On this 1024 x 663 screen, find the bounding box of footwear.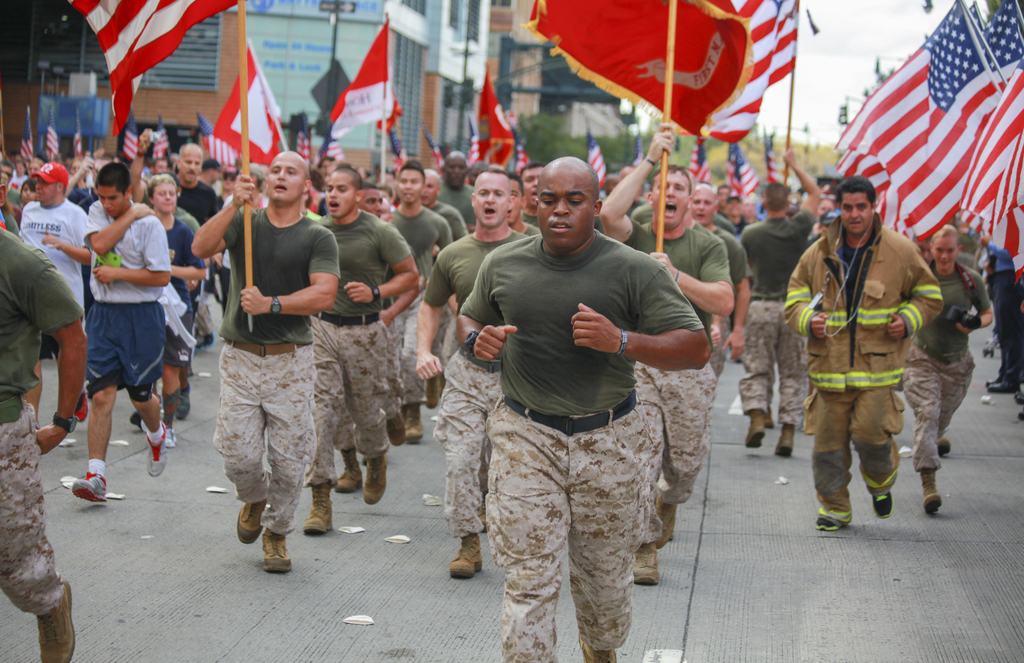
Bounding box: bbox=[263, 531, 293, 576].
